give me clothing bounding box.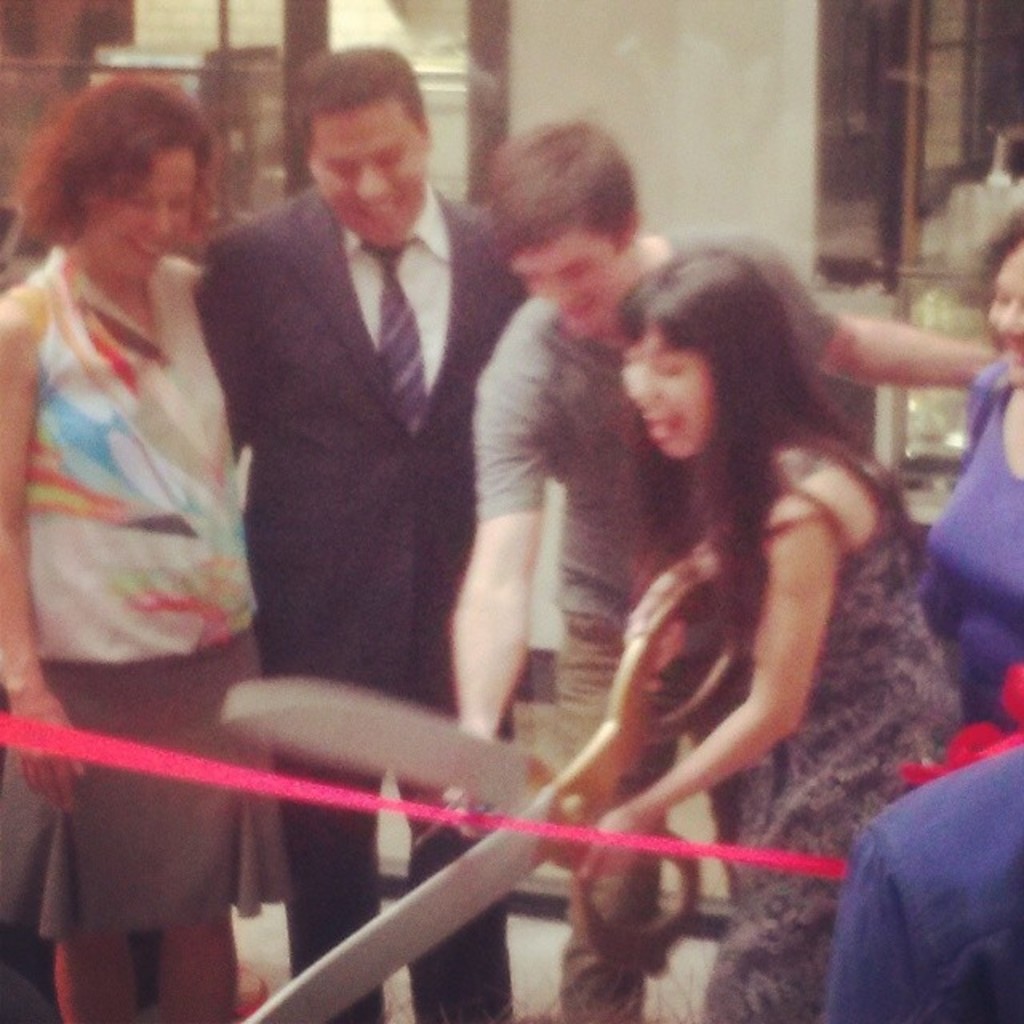
[827, 746, 1022, 1022].
